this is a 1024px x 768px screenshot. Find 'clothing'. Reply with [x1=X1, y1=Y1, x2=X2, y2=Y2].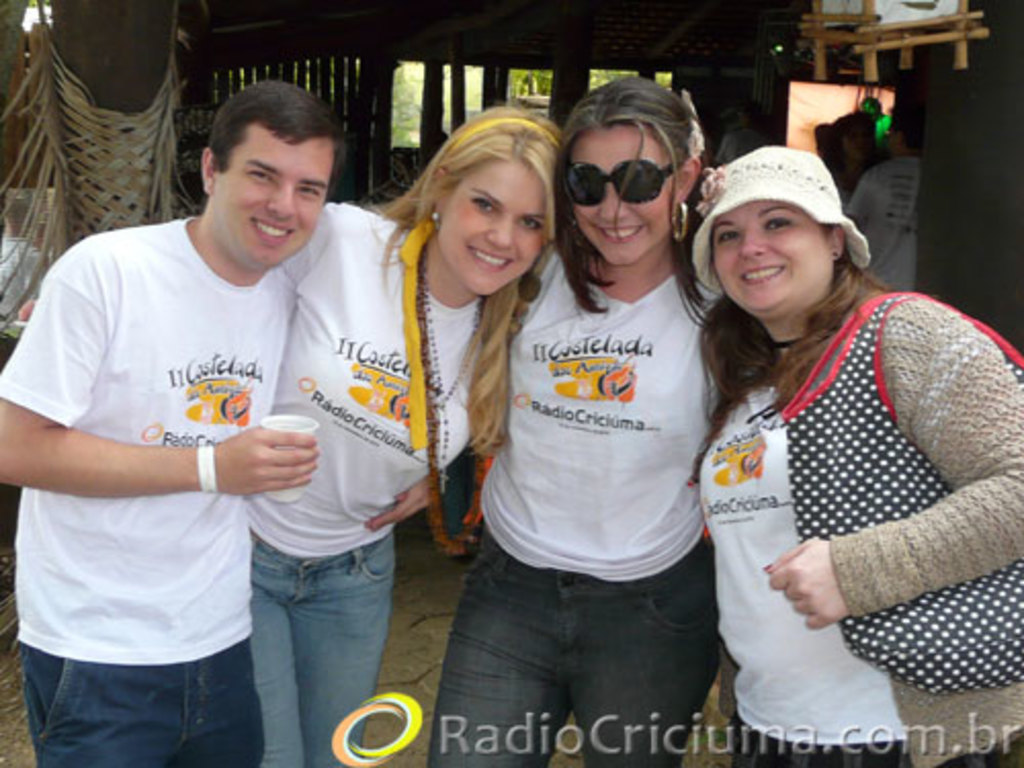
[x1=831, y1=160, x2=881, y2=197].
